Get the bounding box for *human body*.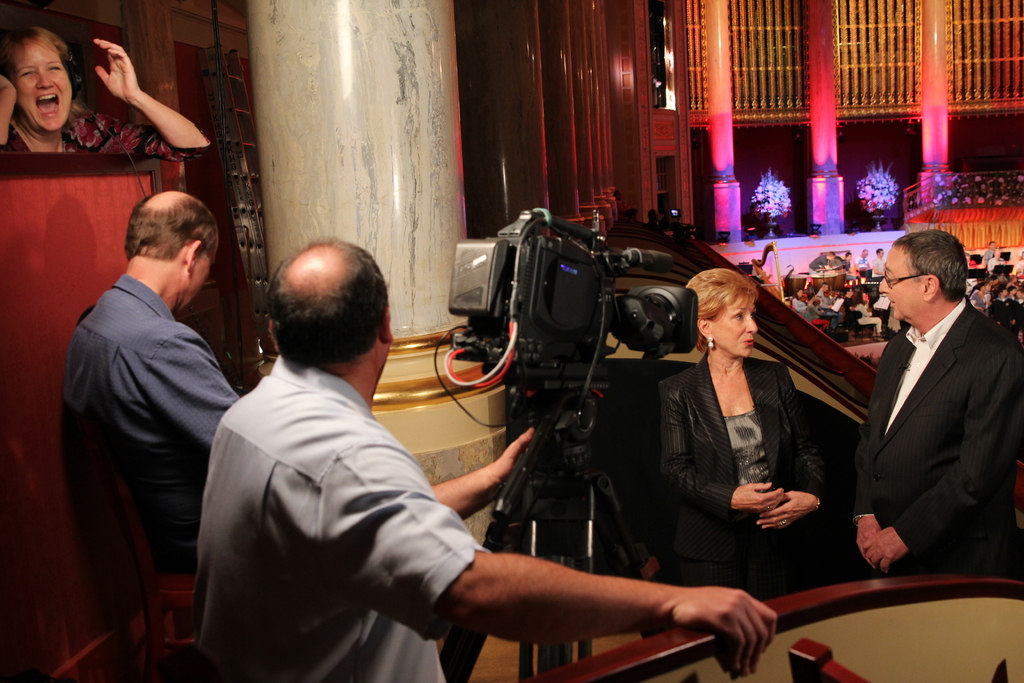
crop(854, 229, 1023, 572).
